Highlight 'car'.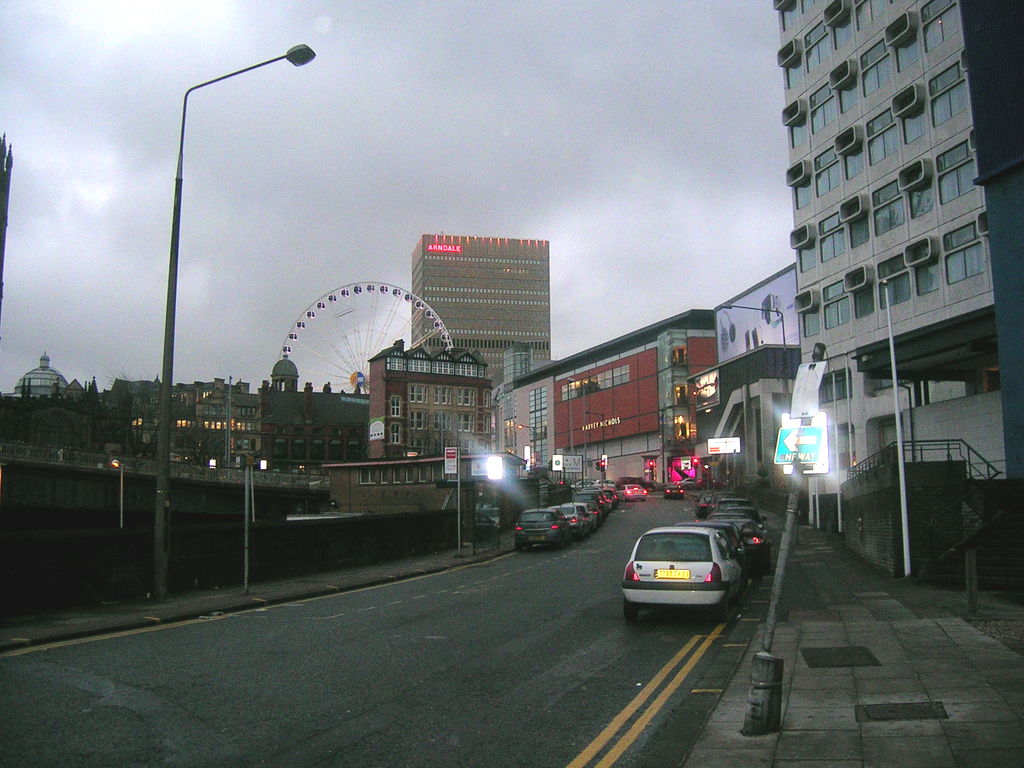
Highlighted region: <region>711, 499, 753, 514</region>.
